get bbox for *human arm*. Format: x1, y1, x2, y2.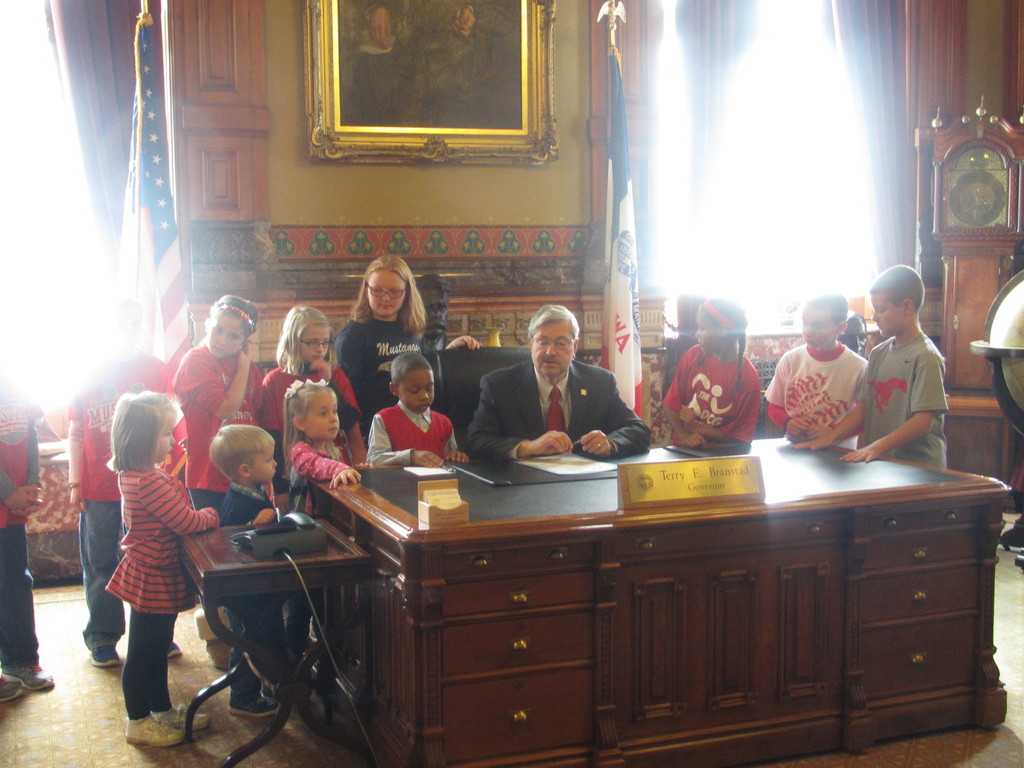
457, 376, 566, 459.
